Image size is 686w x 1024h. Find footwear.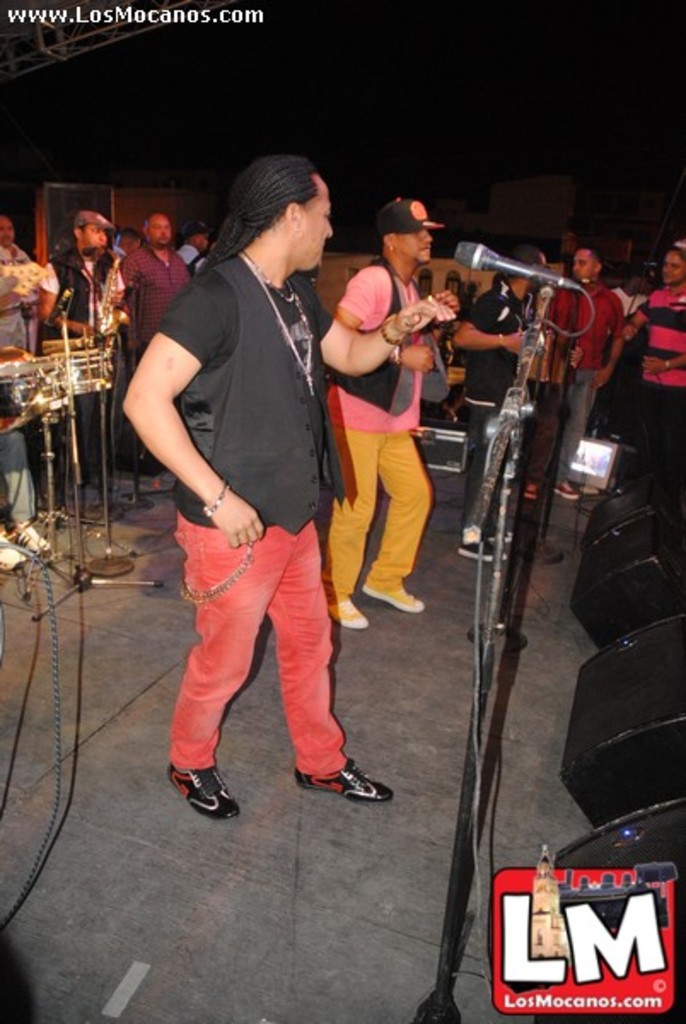
left=157, top=759, right=244, bottom=823.
